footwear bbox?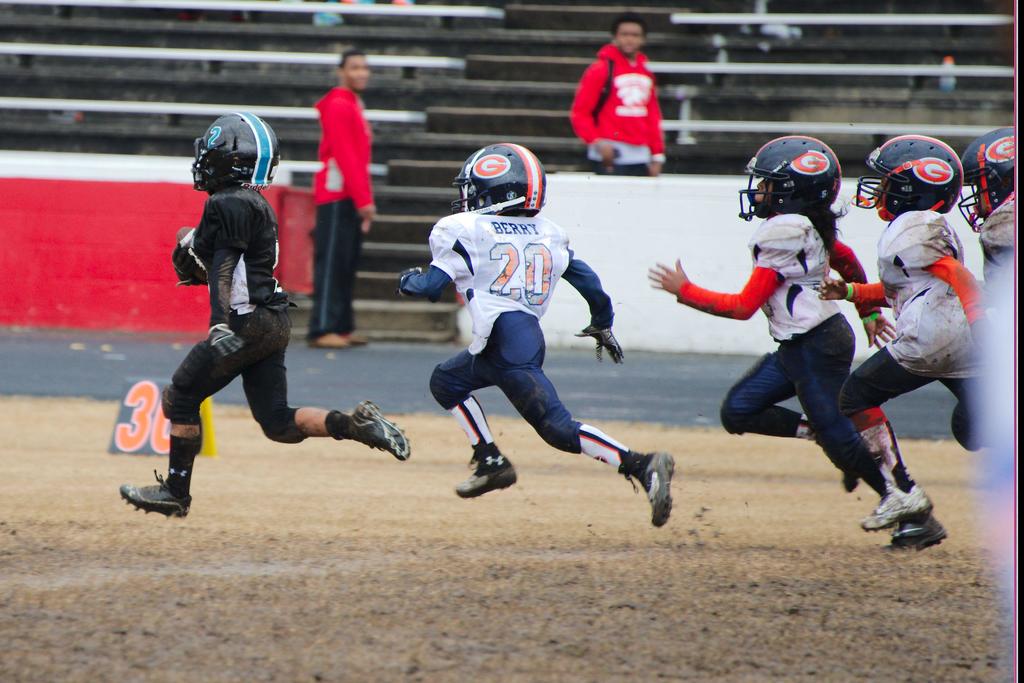
box(338, 334, 371, 348)
